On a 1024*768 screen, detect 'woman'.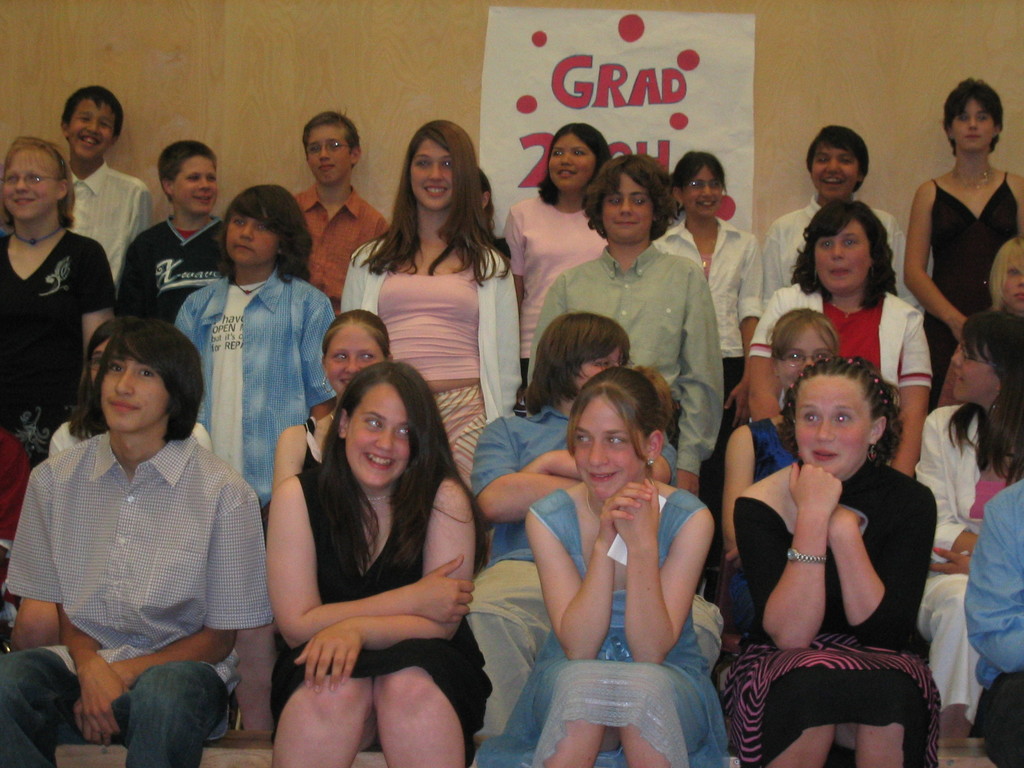
[x1=913, y1=314, x2=1023, y2=739].
